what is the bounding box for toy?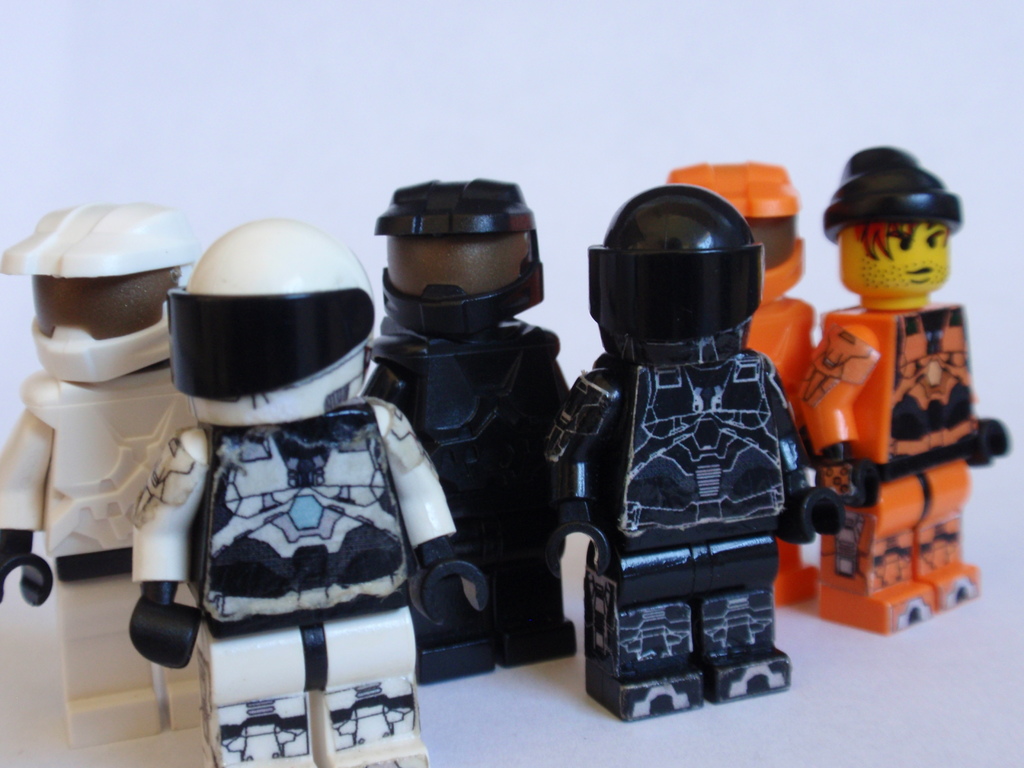
bbox=[667, 158, 812, 618].
